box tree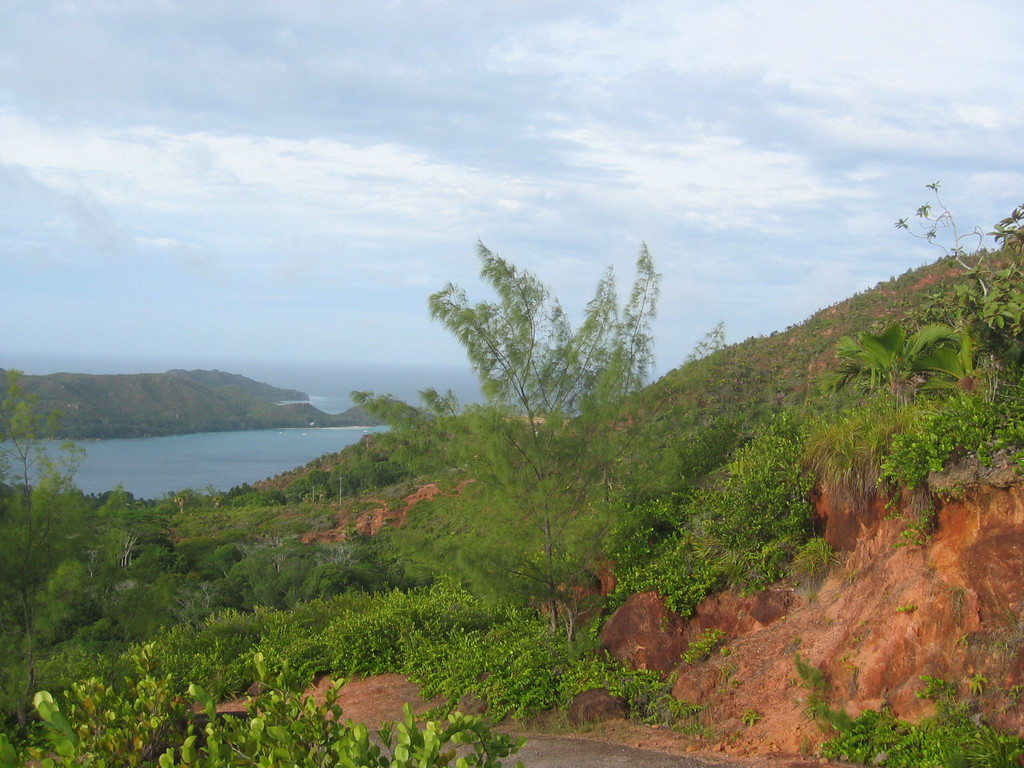
(left=401, top=209, right=694, bottom=608)
